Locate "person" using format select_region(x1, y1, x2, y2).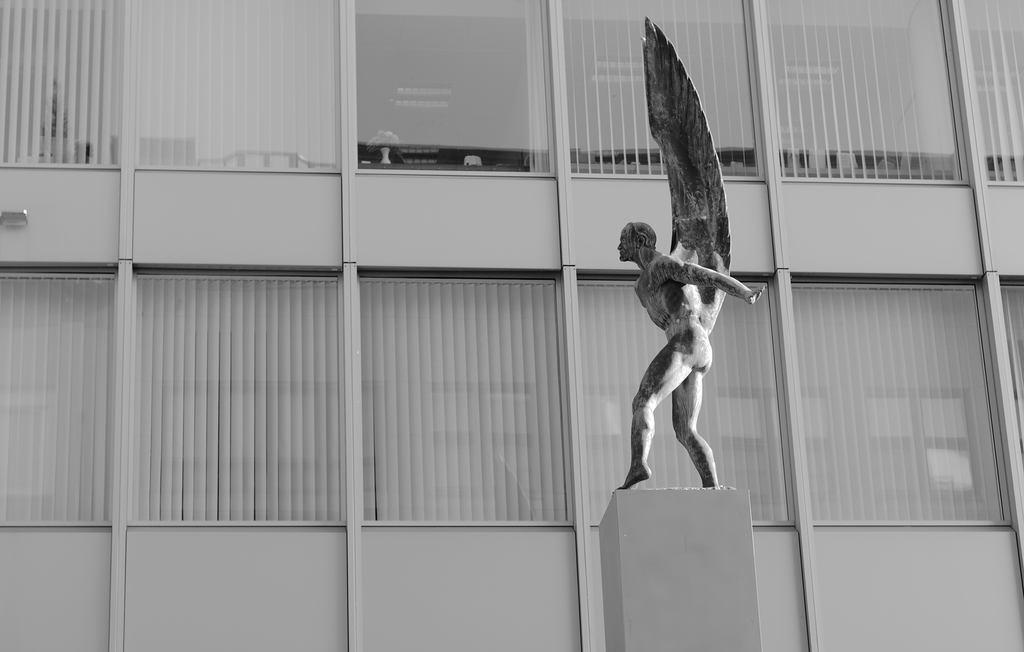
select_region(619, 12, 764, 489).
